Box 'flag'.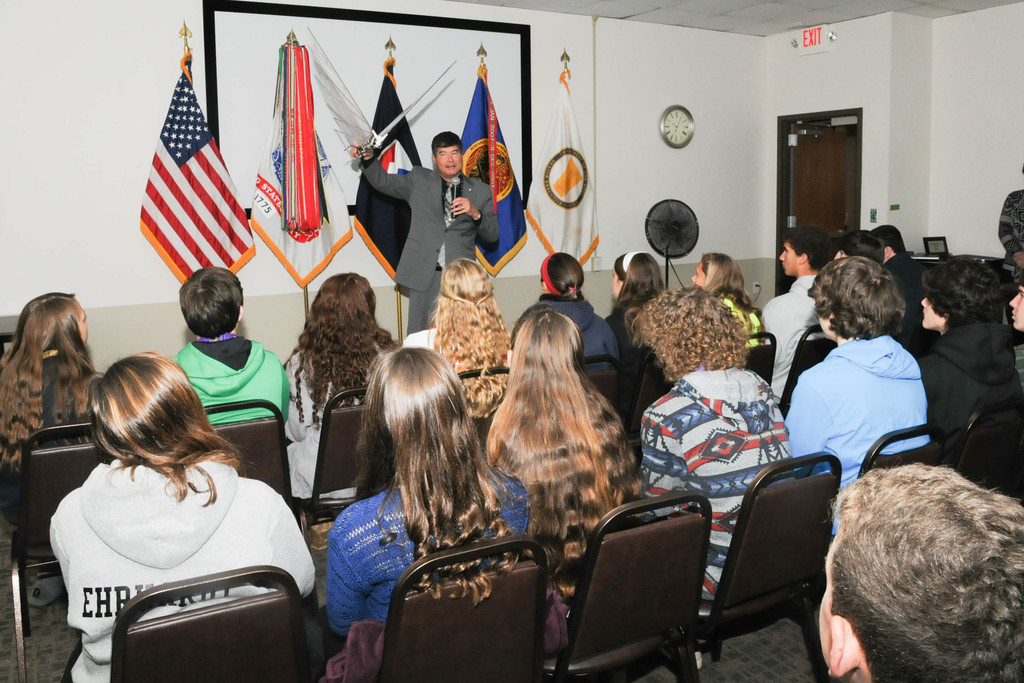
BBox(252, 38, 349, 304).
